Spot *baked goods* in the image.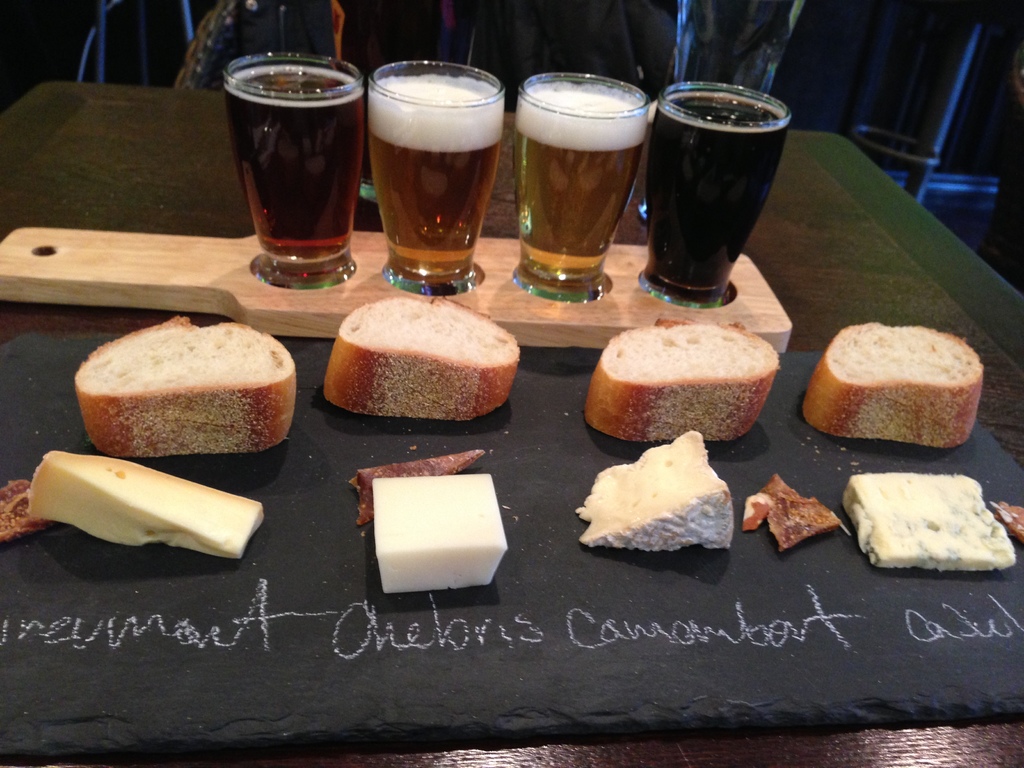
*baked goods* found at l=318, t=291, r=520, b=423.
